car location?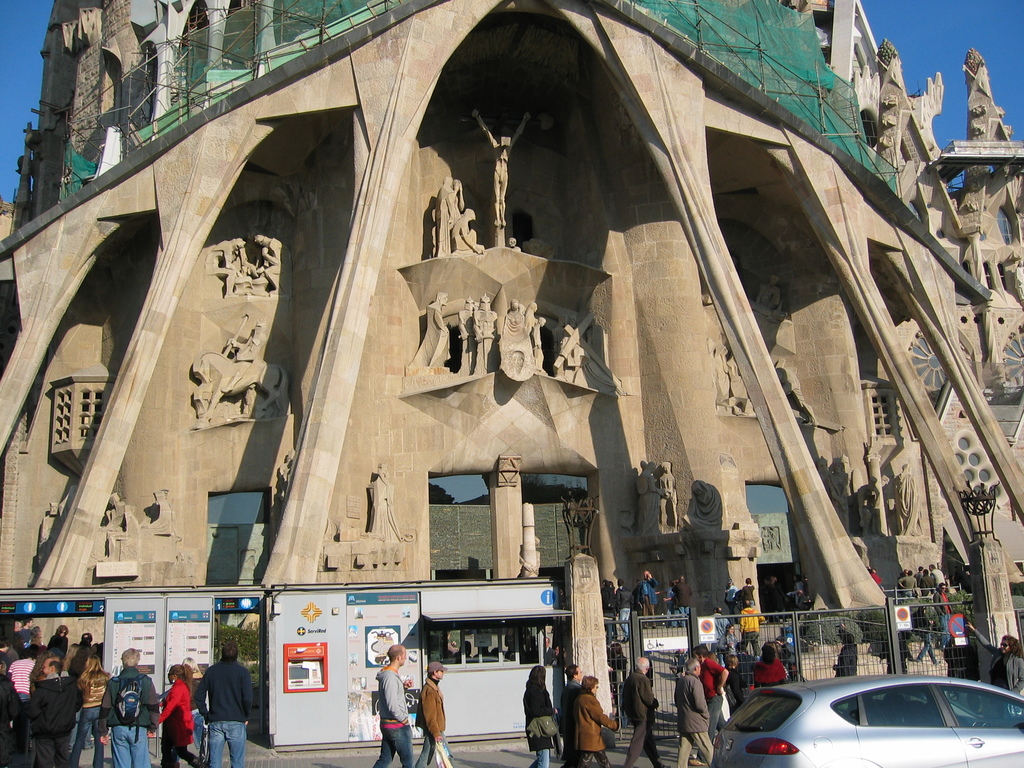
[715, 669, 1023, 767]
